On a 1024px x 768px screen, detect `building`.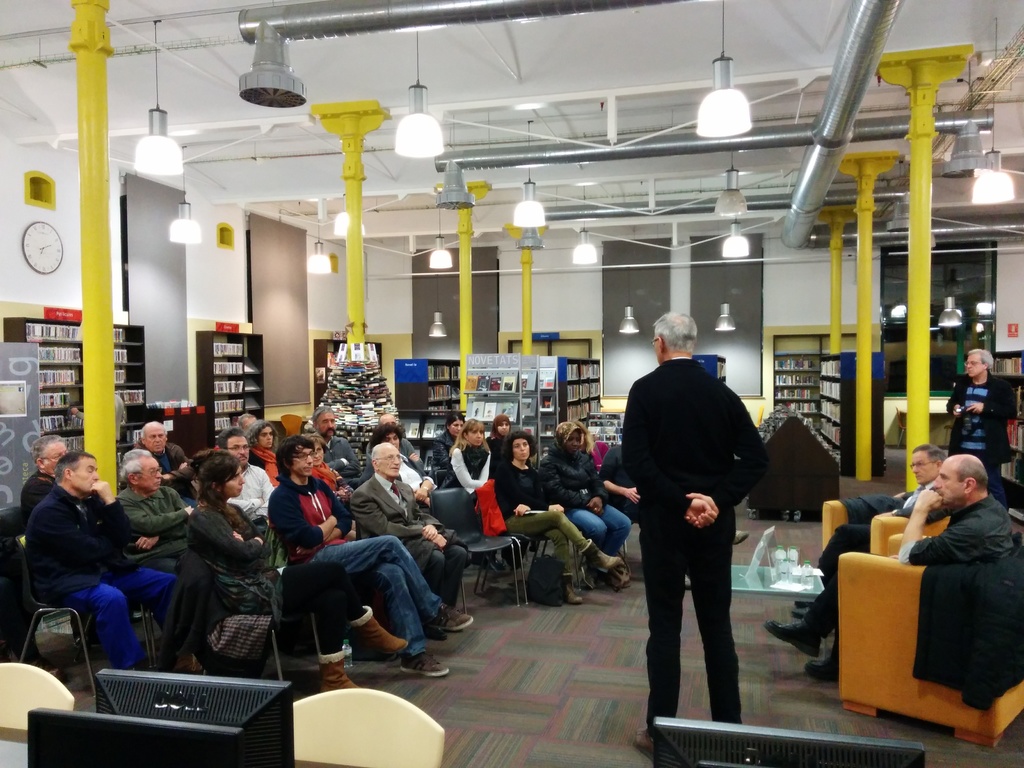
box(0, 0, 1023, 767).
